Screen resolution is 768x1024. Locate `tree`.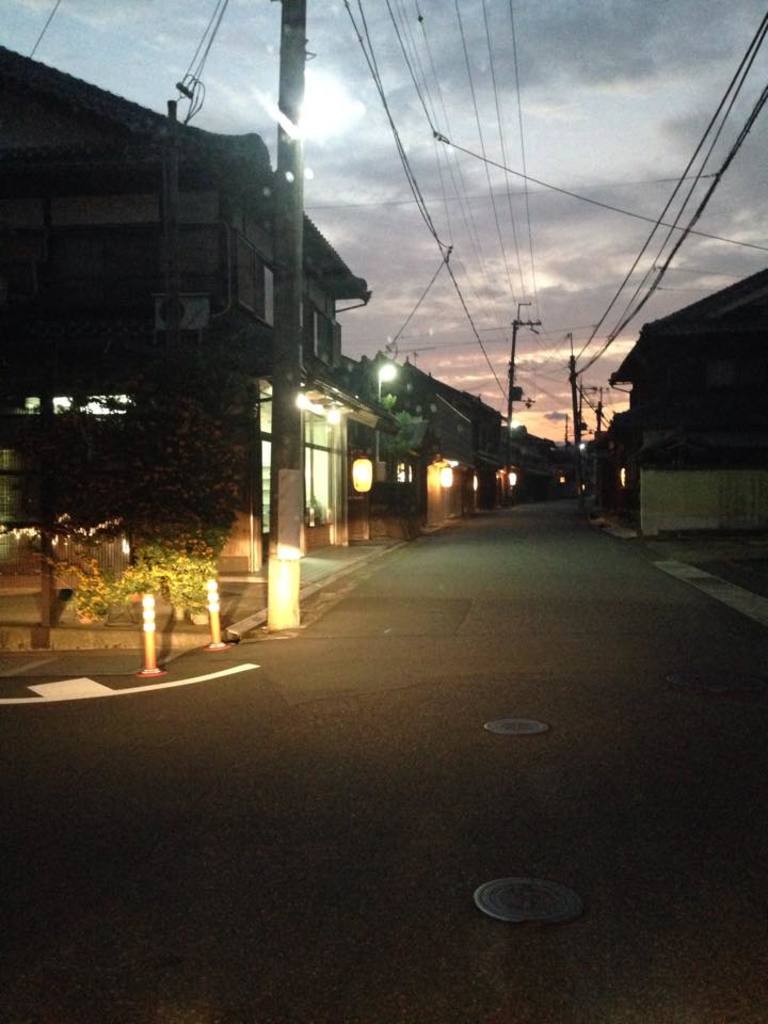
x1=337, y1=350, x2=425, y2=470.
